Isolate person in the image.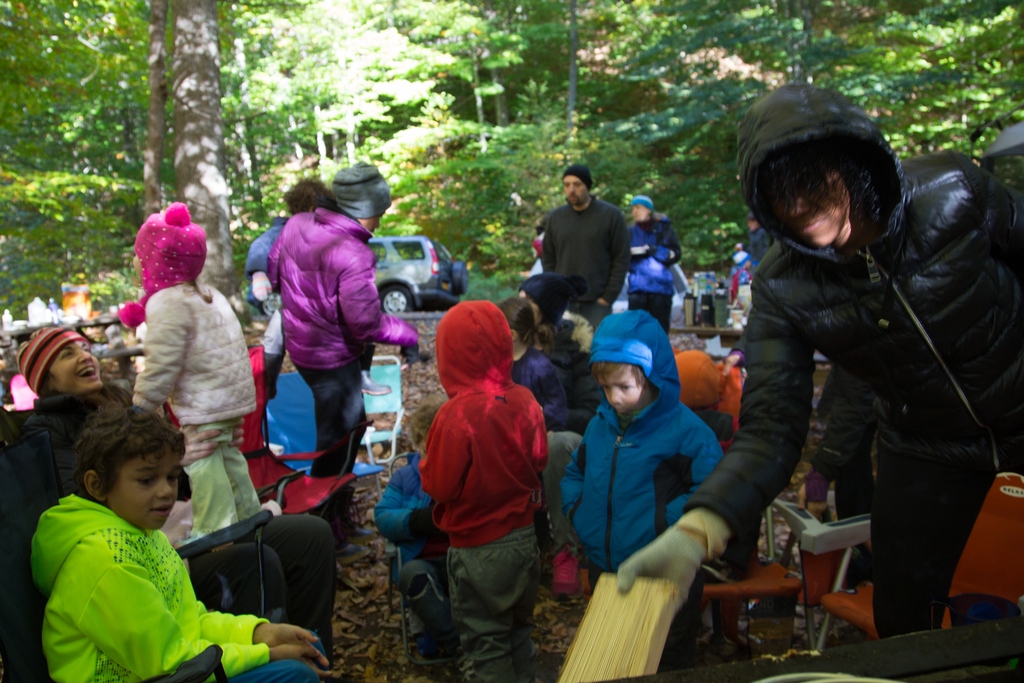
Isolated region: [538, 161, 630, 325].
